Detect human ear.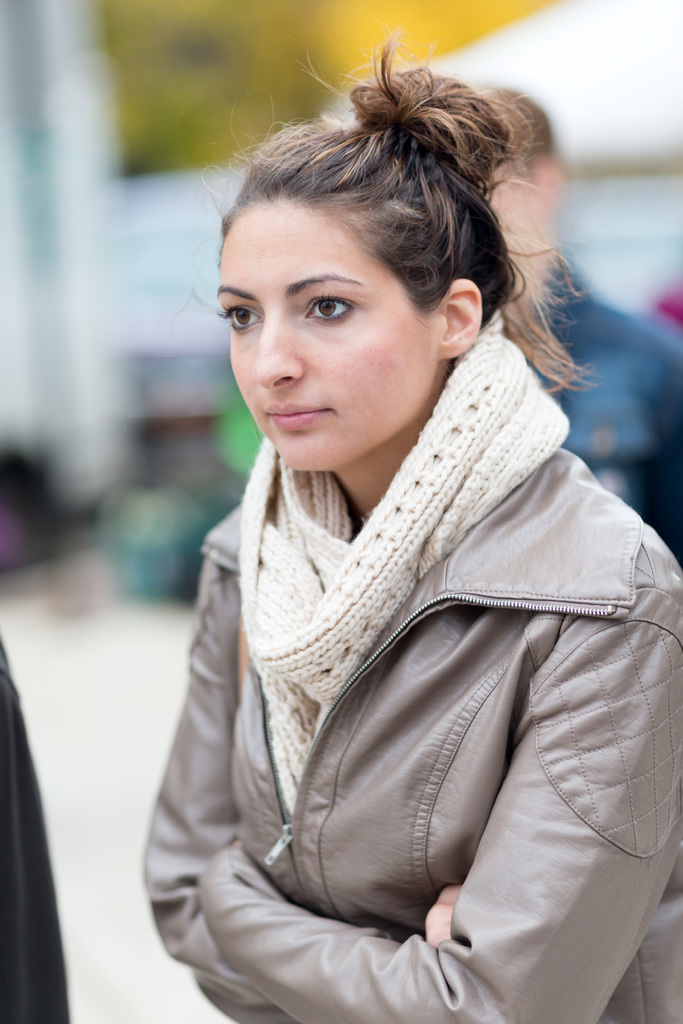
Detected at <region>438, 280, 481, 362</region>.
